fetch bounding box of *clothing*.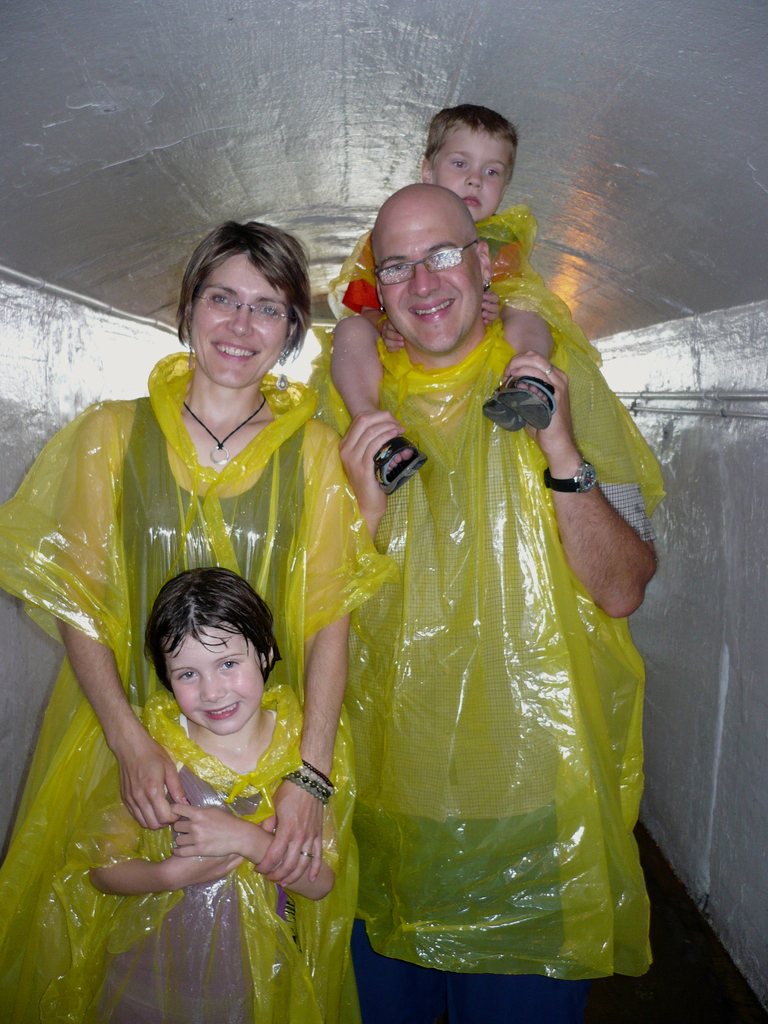
Bbox: <box>230,204,622,988</box>.
